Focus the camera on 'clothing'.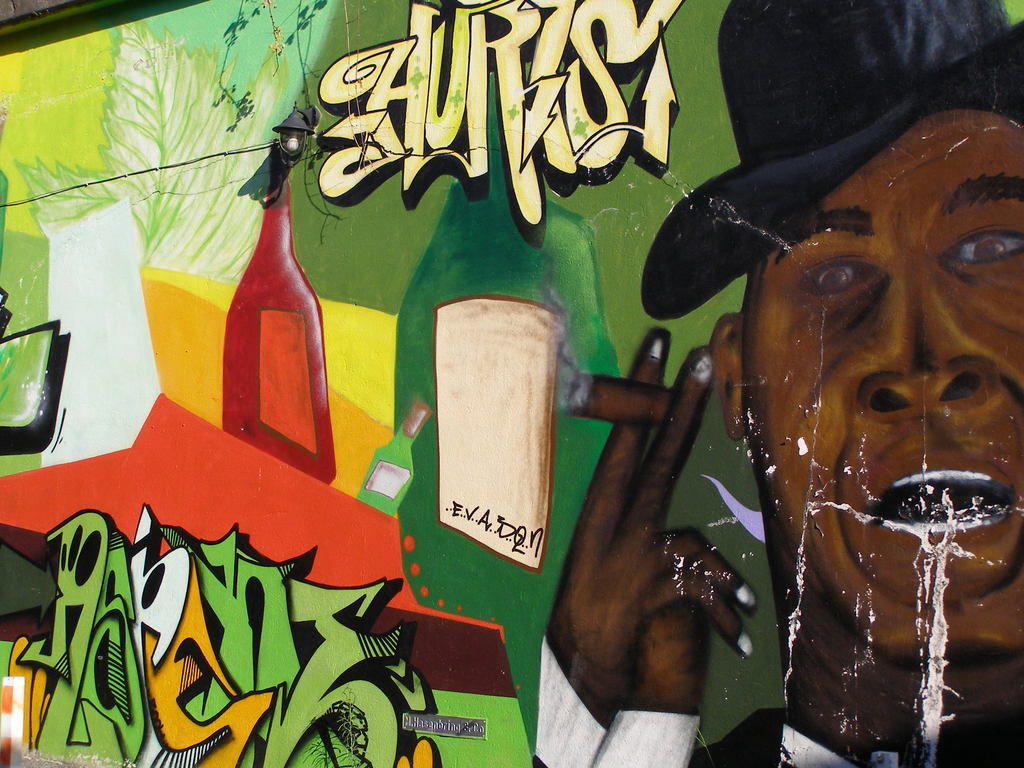
Focus region: crop(532, 637, 900, 767).
